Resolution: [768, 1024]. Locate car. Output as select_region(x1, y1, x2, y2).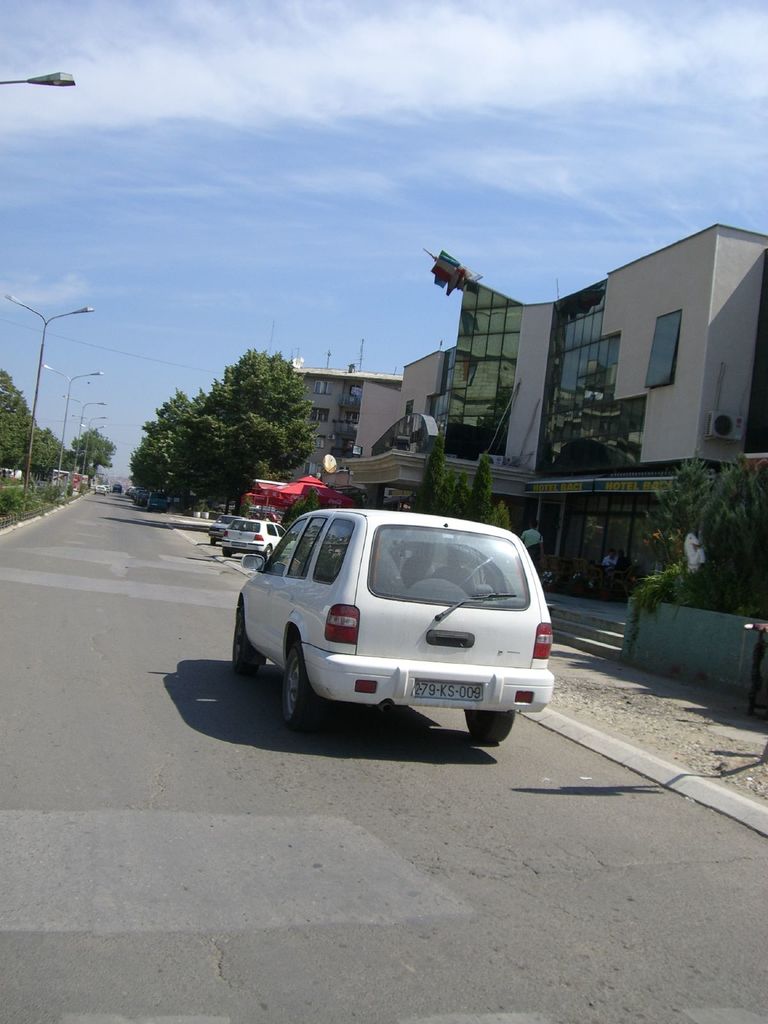
select_region(219, 520, 285, 557).
